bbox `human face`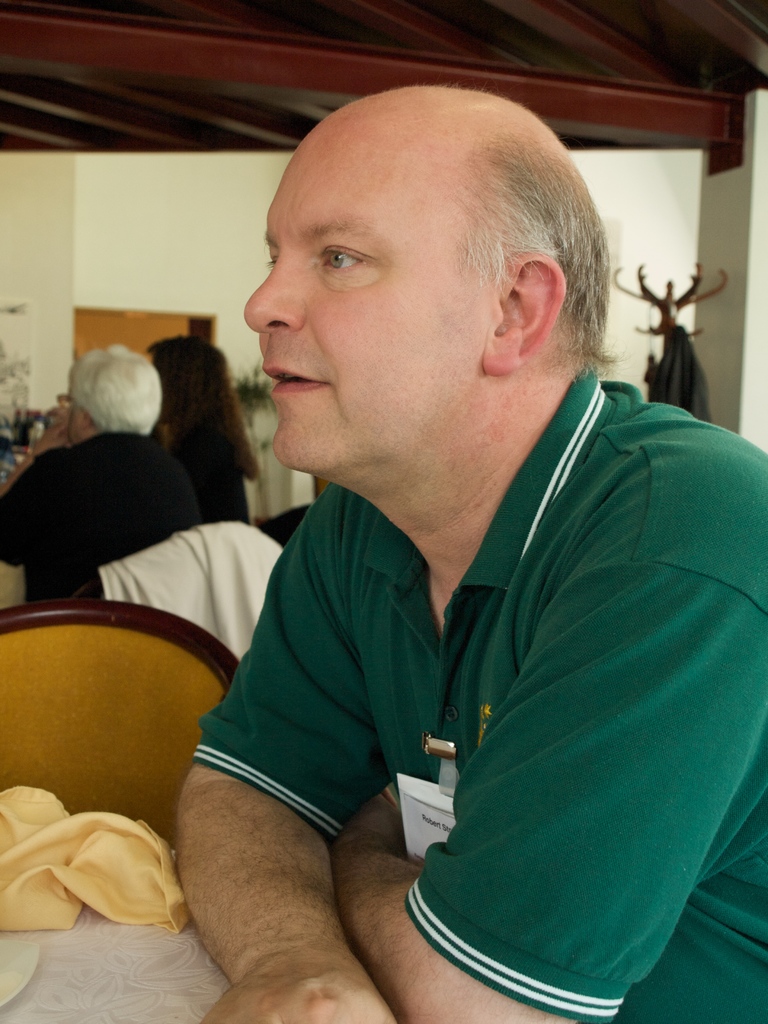
[243,153,486,473]
